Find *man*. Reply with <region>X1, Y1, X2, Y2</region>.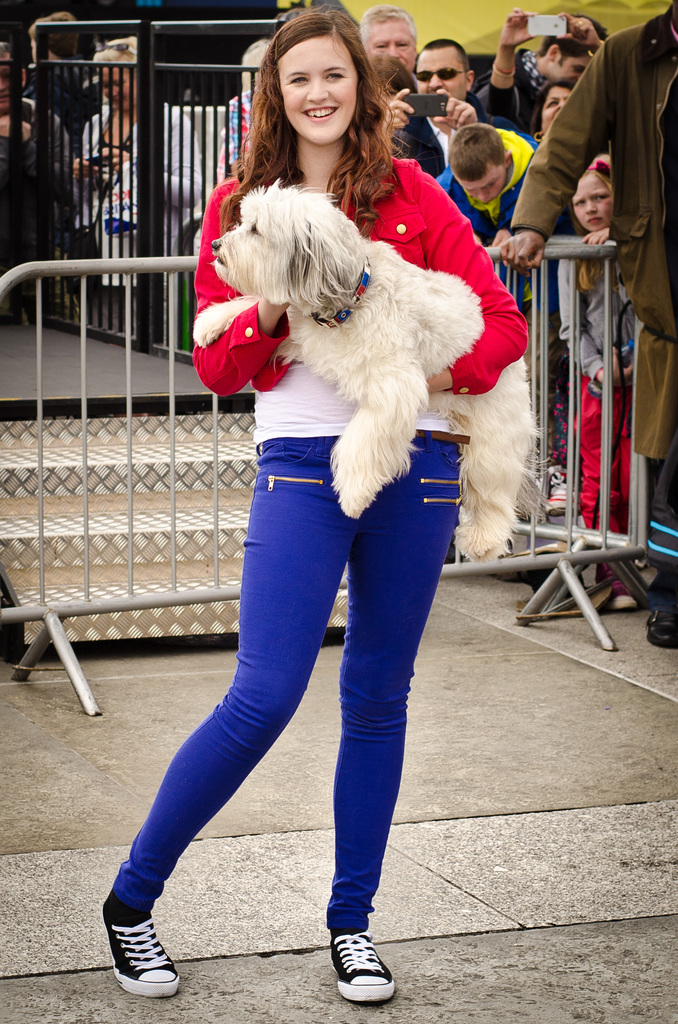
<region>471, 15, 611, 115</region>.
